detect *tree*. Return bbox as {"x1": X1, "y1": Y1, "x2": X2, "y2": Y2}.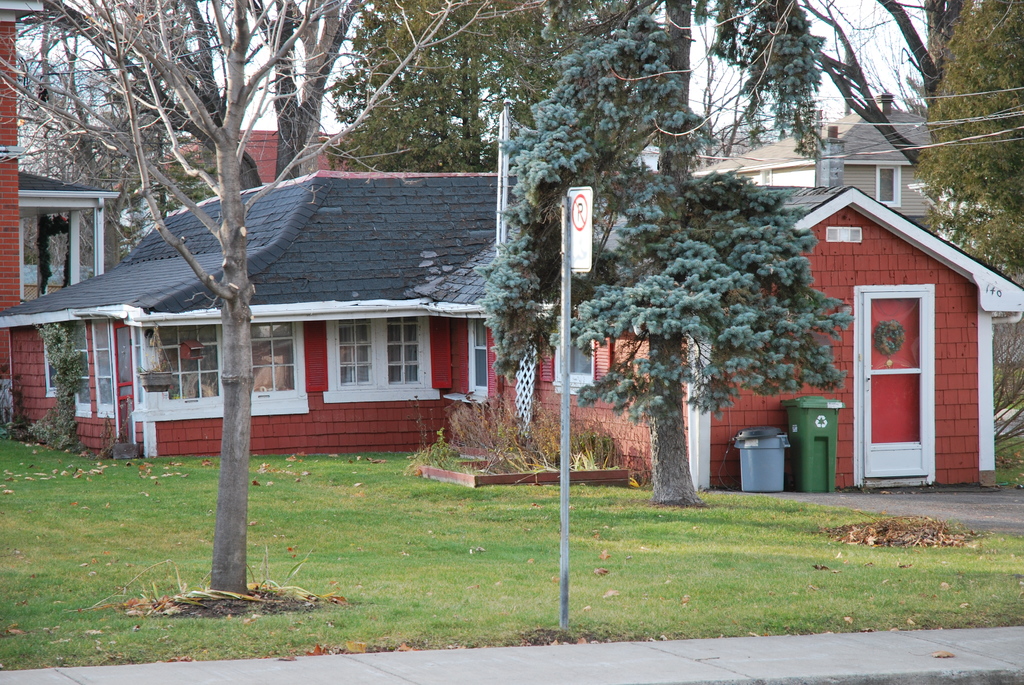
{"x1": 698, "y1": 0, "x2": 959, "y2": 239}.
